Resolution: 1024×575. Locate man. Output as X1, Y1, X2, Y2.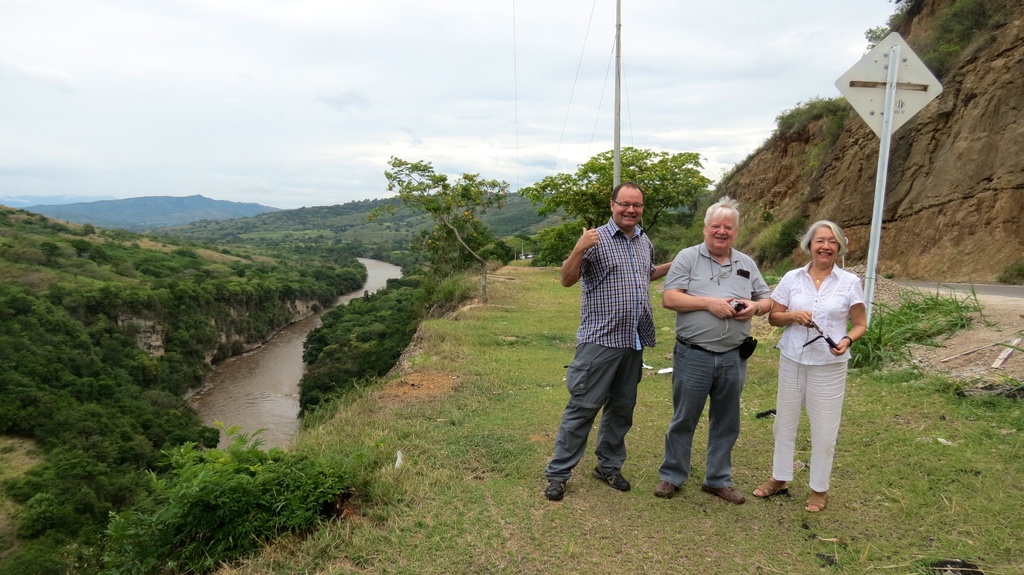
556, 180, 672, 494.
